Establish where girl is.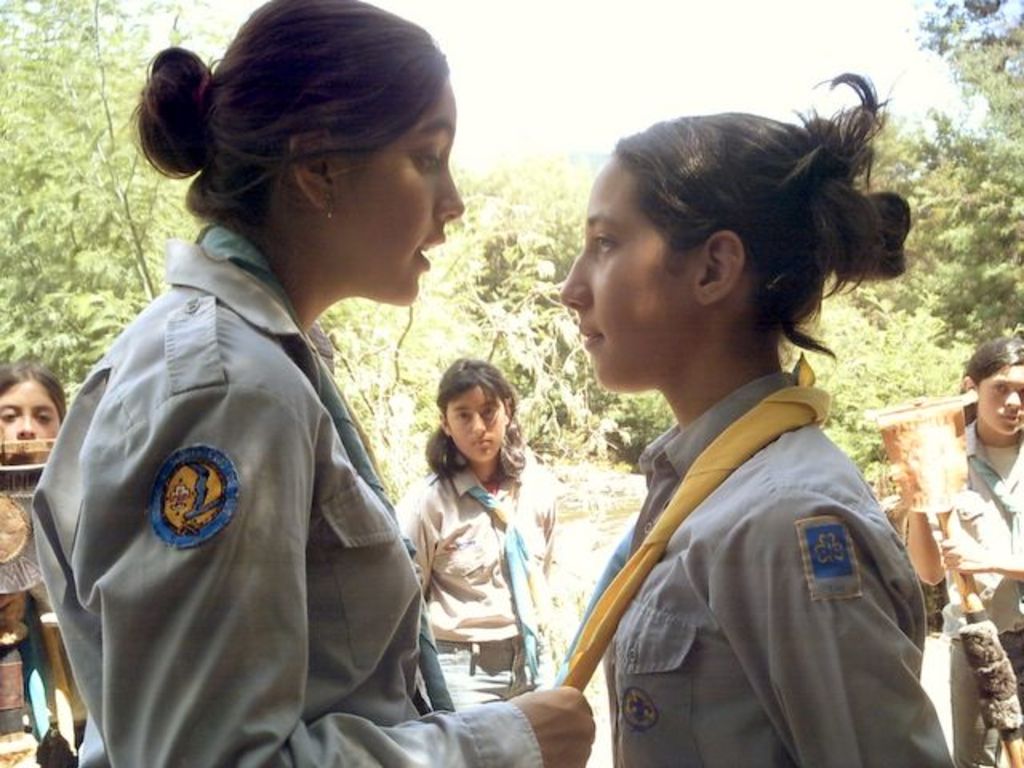
Established at bbox=[390, 358, 554, 712].
